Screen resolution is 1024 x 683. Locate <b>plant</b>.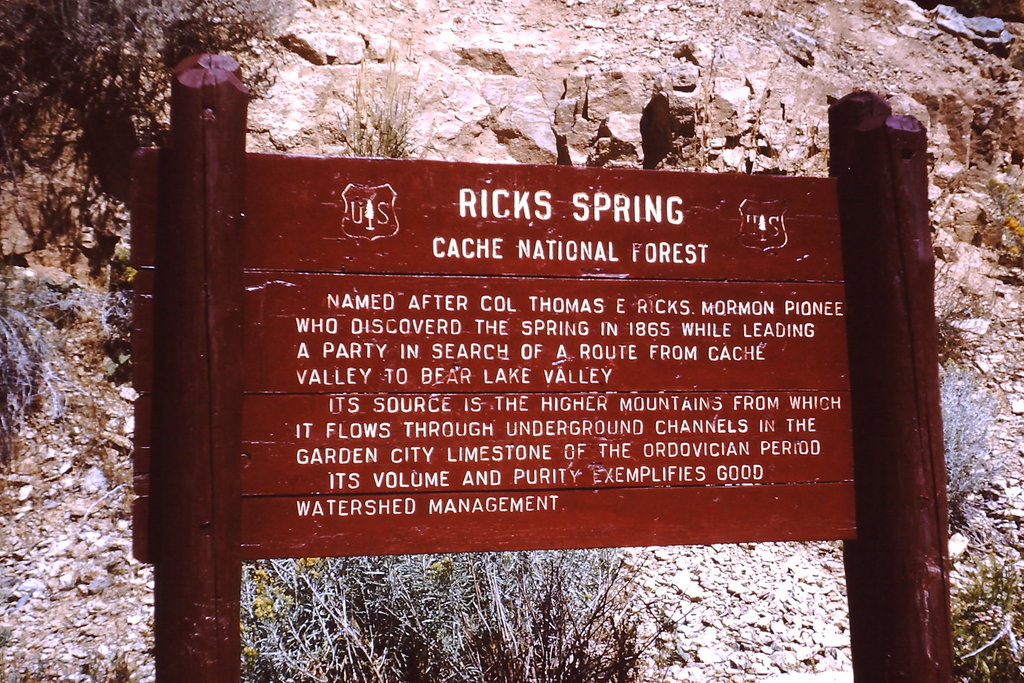
bbox(84, 646, 131, 682).
